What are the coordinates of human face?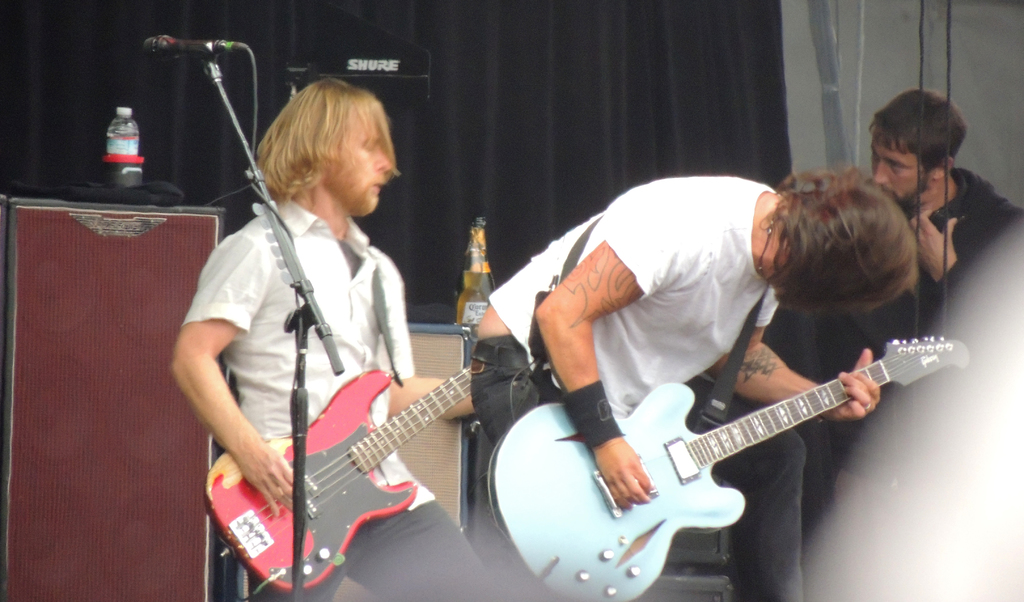
328,105,392,217.
